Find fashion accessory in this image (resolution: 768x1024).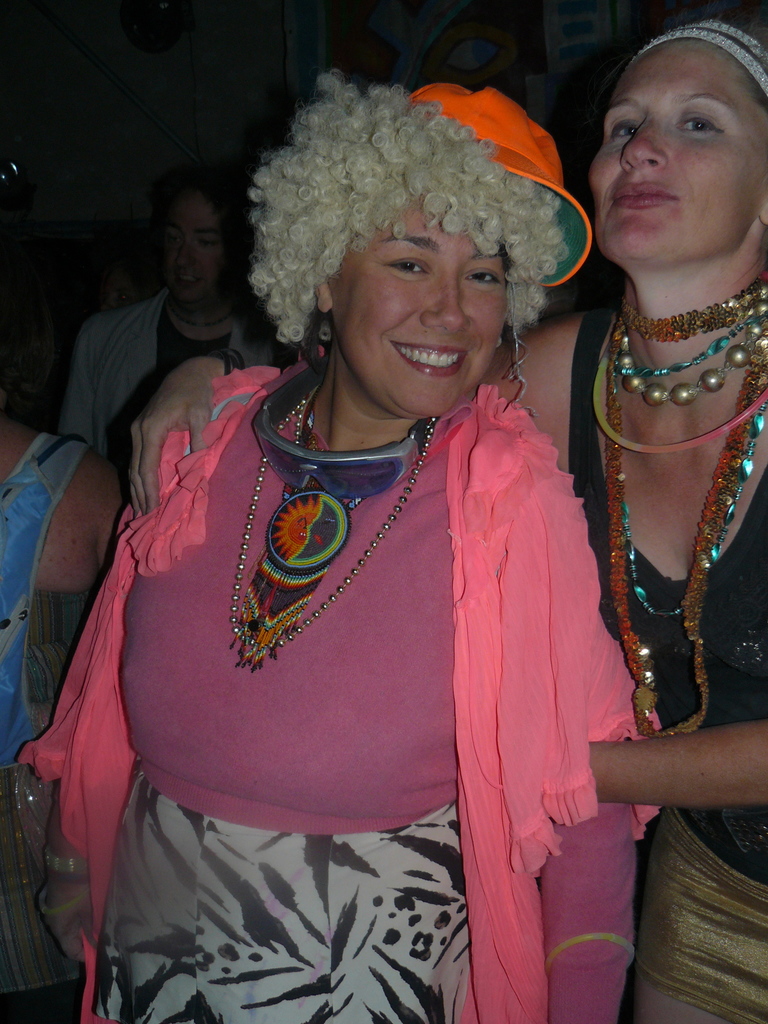
box(252, 349, 431, 657).
